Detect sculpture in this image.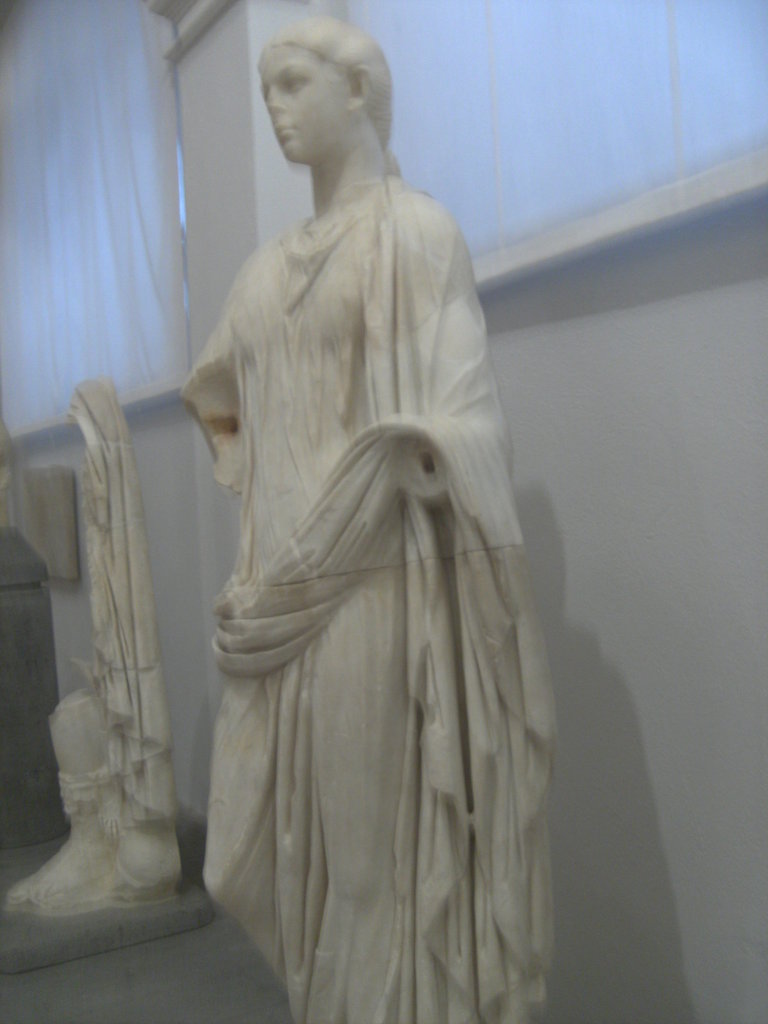
Detection: [left=10, top=383, right=165, bottom=920].
